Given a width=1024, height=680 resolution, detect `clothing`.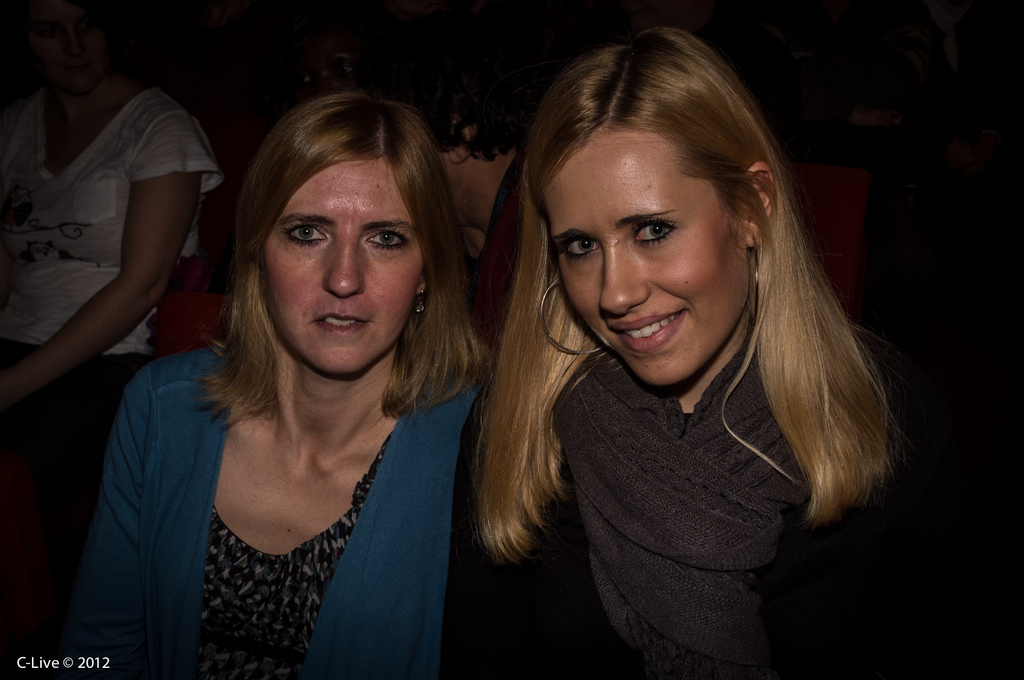
Rect(106, 338, 502, 667).
